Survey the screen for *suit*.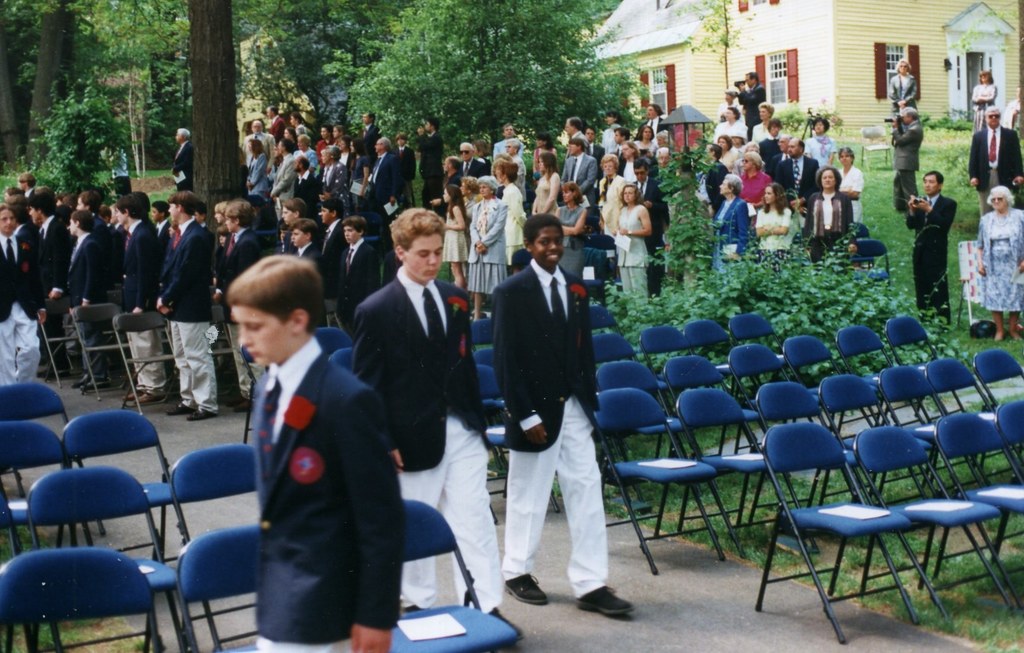
Survey found: {"left": 463, "top": 157, "right": 488, "bottom": 176}.
